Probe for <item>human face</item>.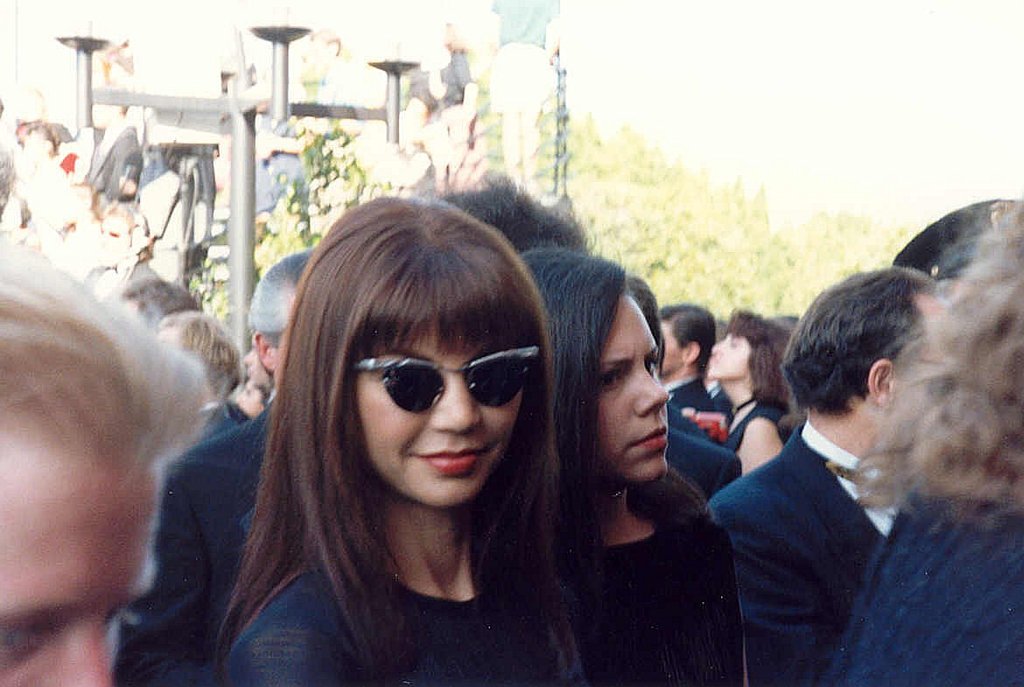
Probe result: <region>601, 293, 666, 487</region>.
